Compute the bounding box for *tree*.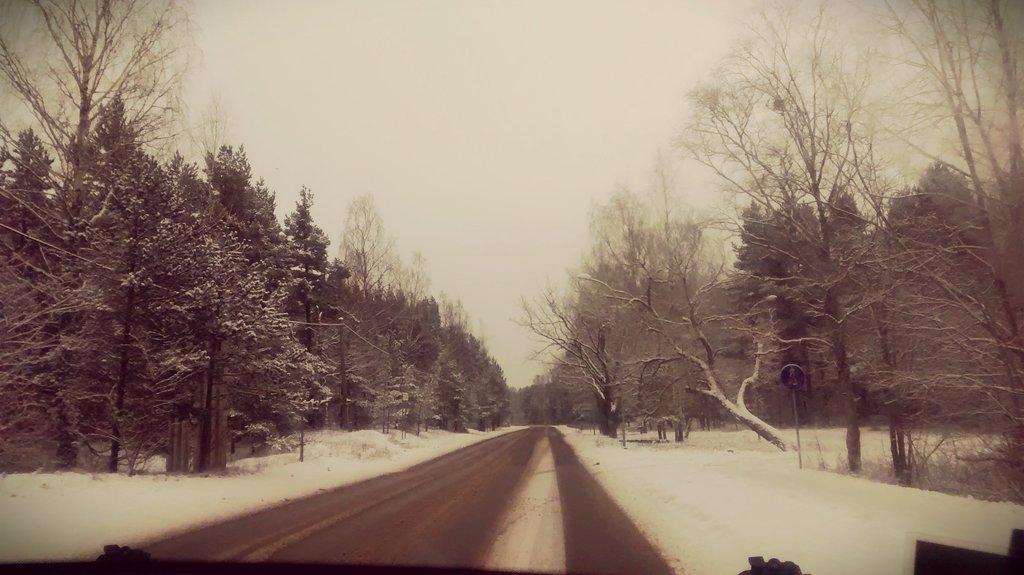
crop(836, 6, 1023, 478).
